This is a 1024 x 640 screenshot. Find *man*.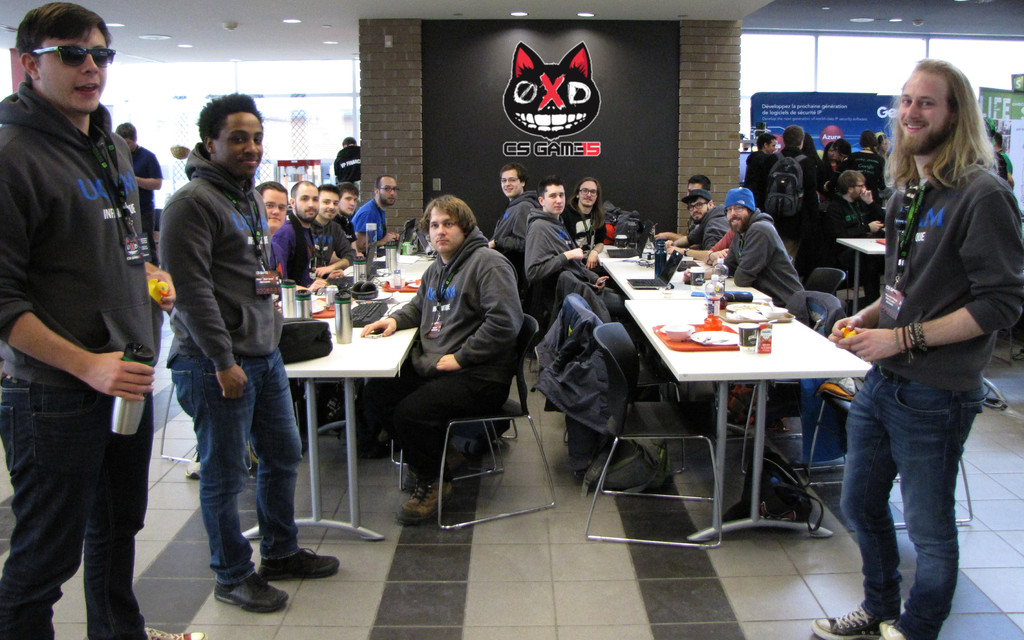
Bounding box: [x1=488, y1=164, x2=545, y2=279].
